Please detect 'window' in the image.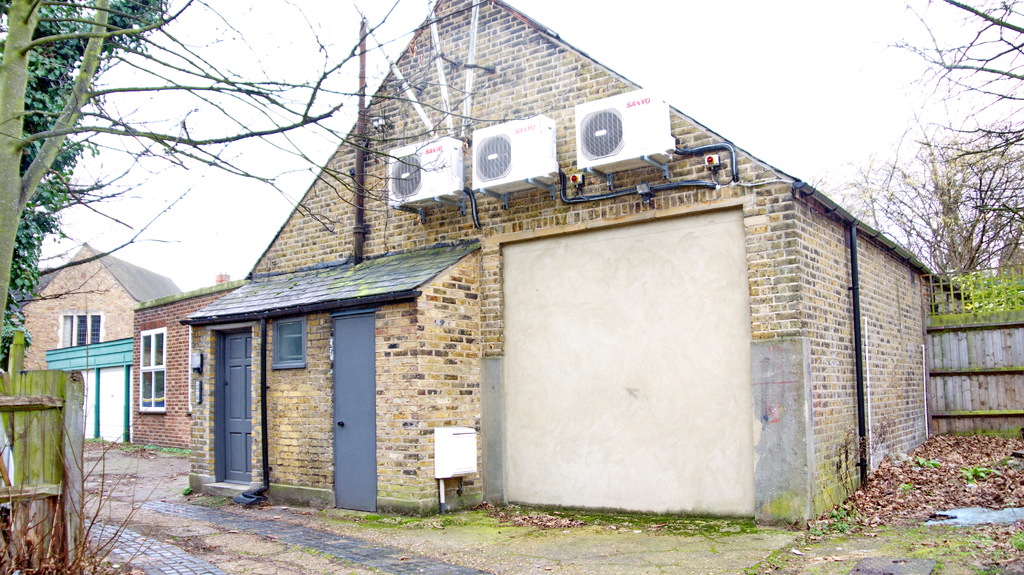
left=138, top=328, right=167, bottom=412.
